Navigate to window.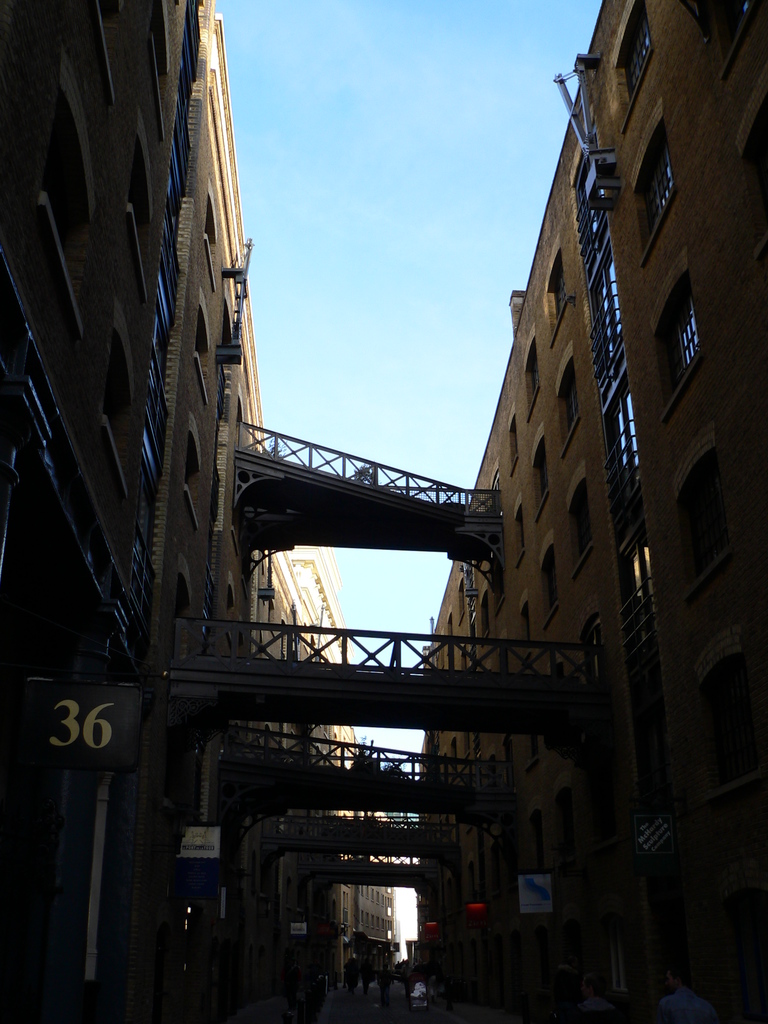
Navigation target: x1=234 y1=397 x2=246 y2=438.
